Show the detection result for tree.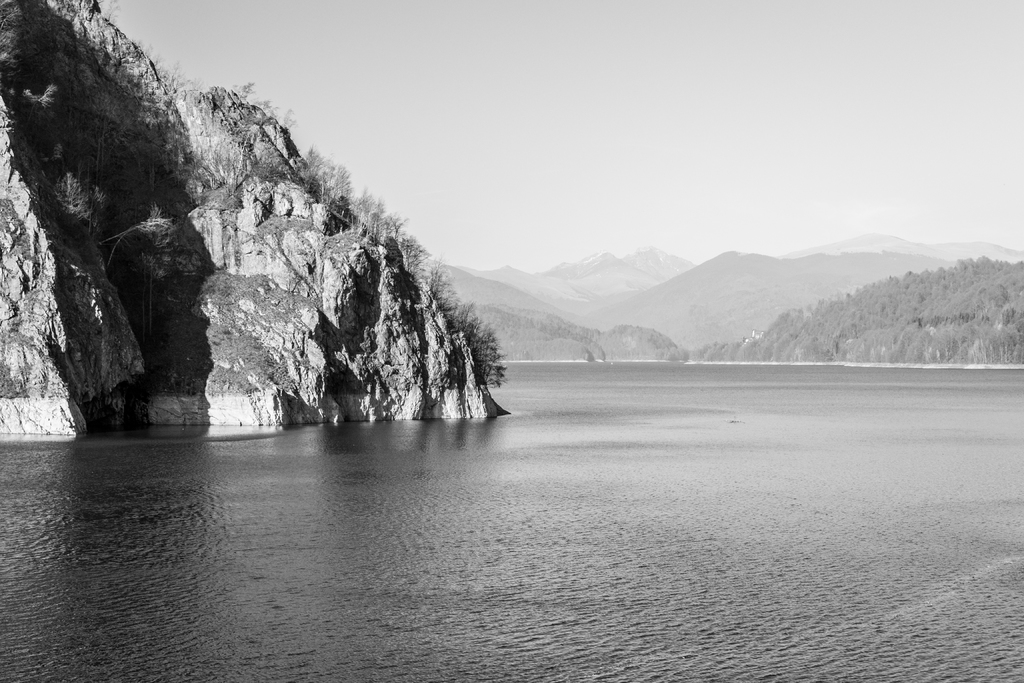
131:199:175:350.
